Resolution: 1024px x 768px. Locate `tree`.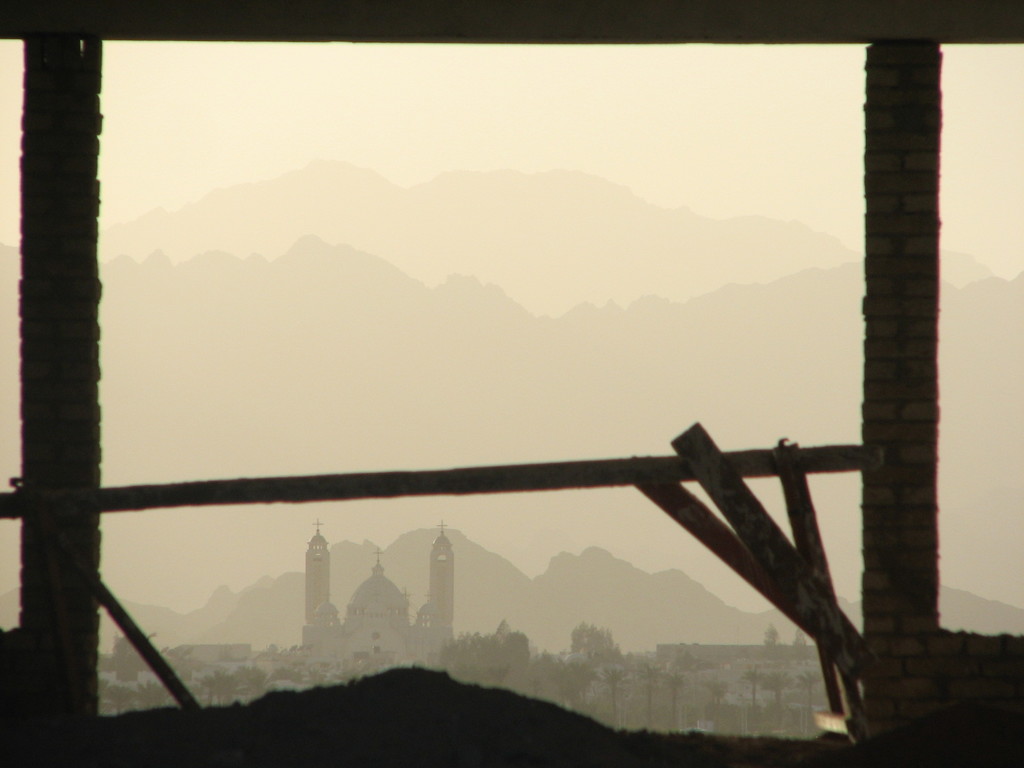
(211,671,233,707).
